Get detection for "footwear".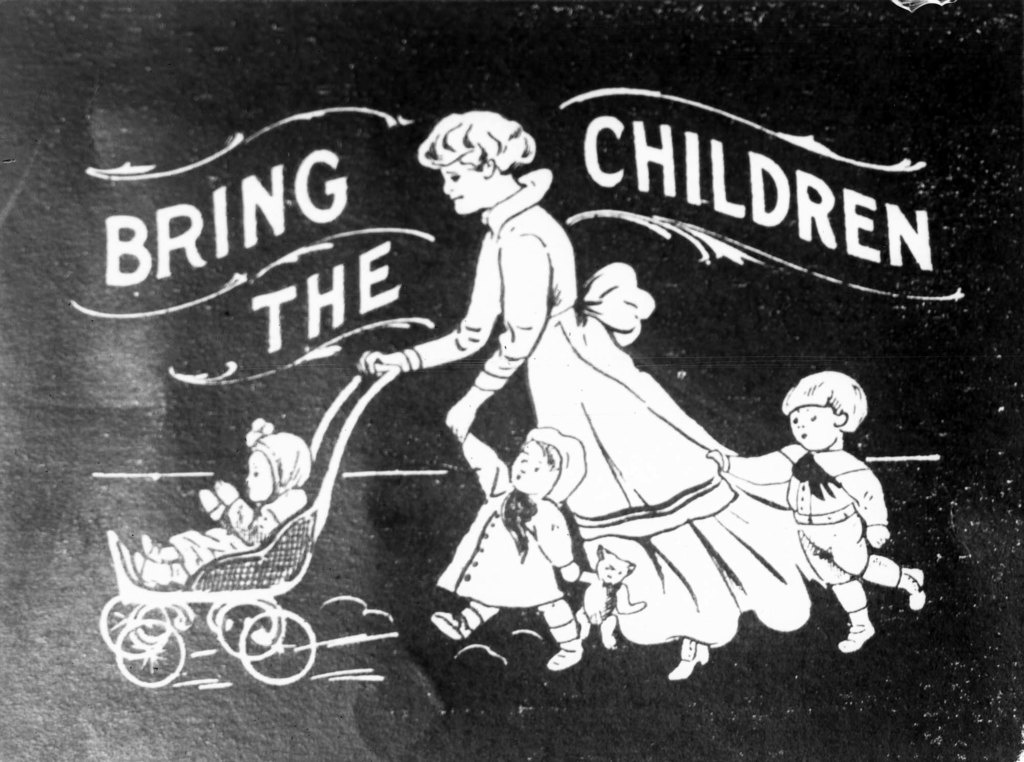
Detection: 432/611/472/641.
